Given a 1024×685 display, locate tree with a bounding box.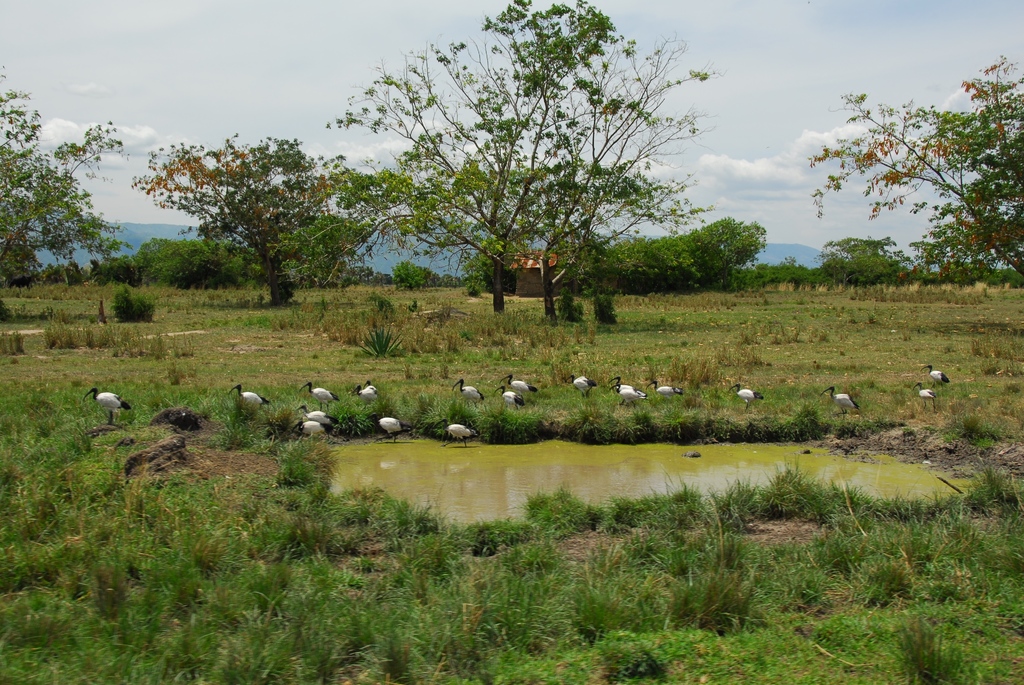
Located: 0, 63, 127, 284.
